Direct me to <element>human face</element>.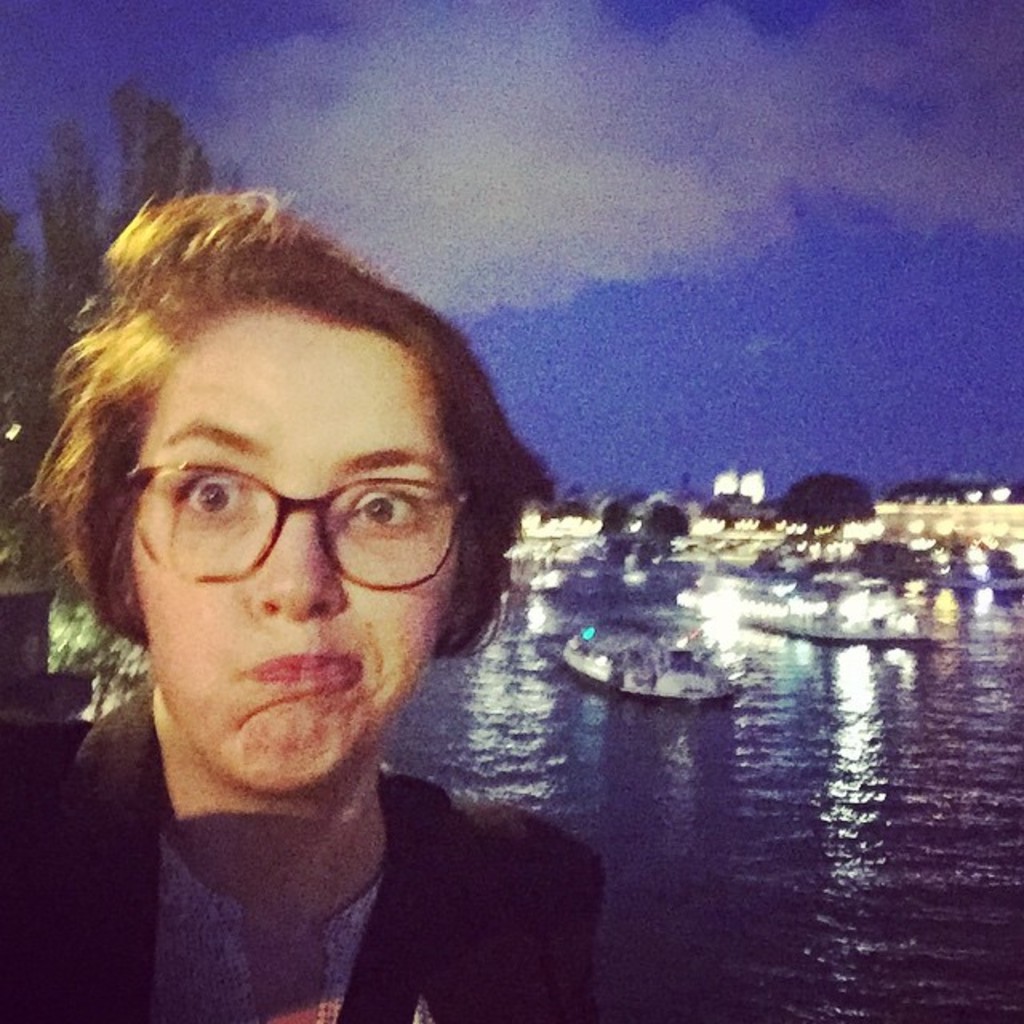
Direction: 125, 296, 464, 787.
